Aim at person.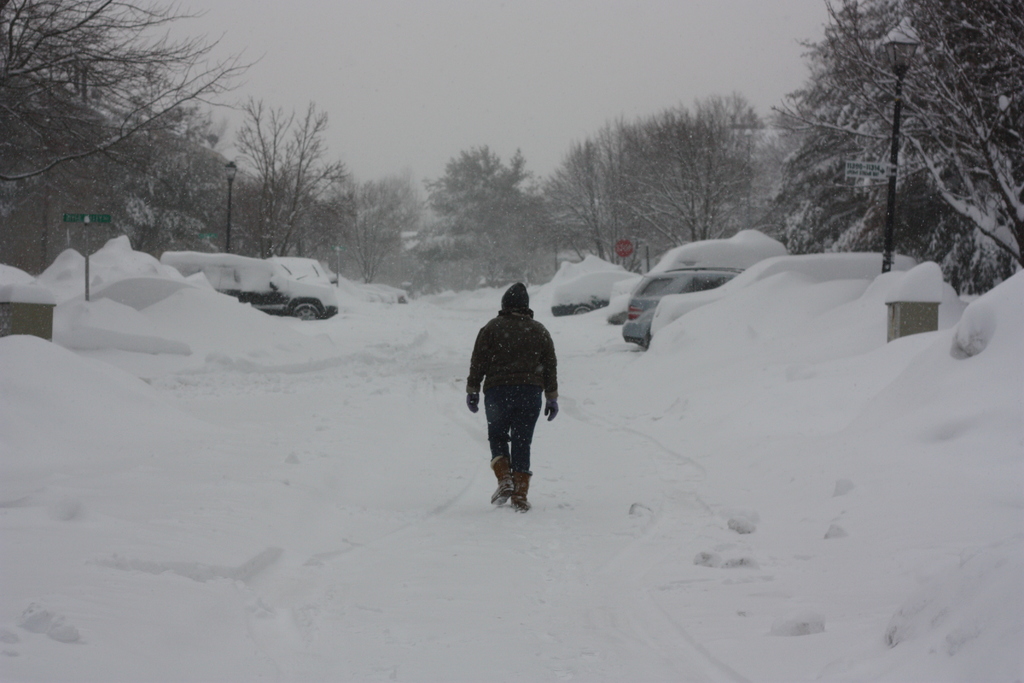
Aimed at Rect(467, 281, 557, 512).
